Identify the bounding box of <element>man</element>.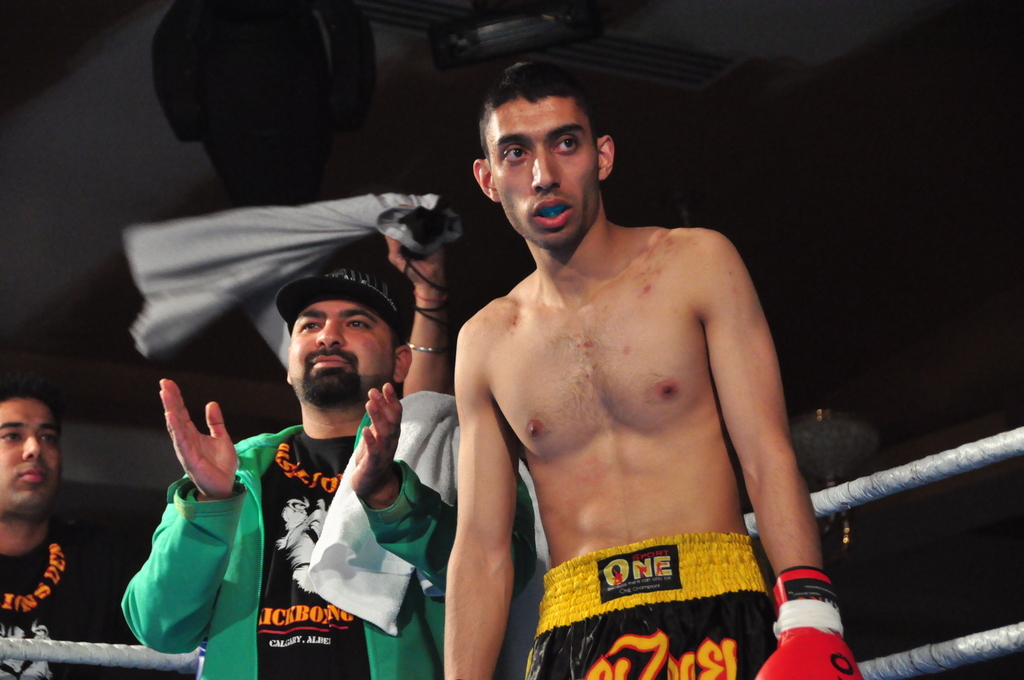
x1=423, y1=62, x2=878, y2=679.
